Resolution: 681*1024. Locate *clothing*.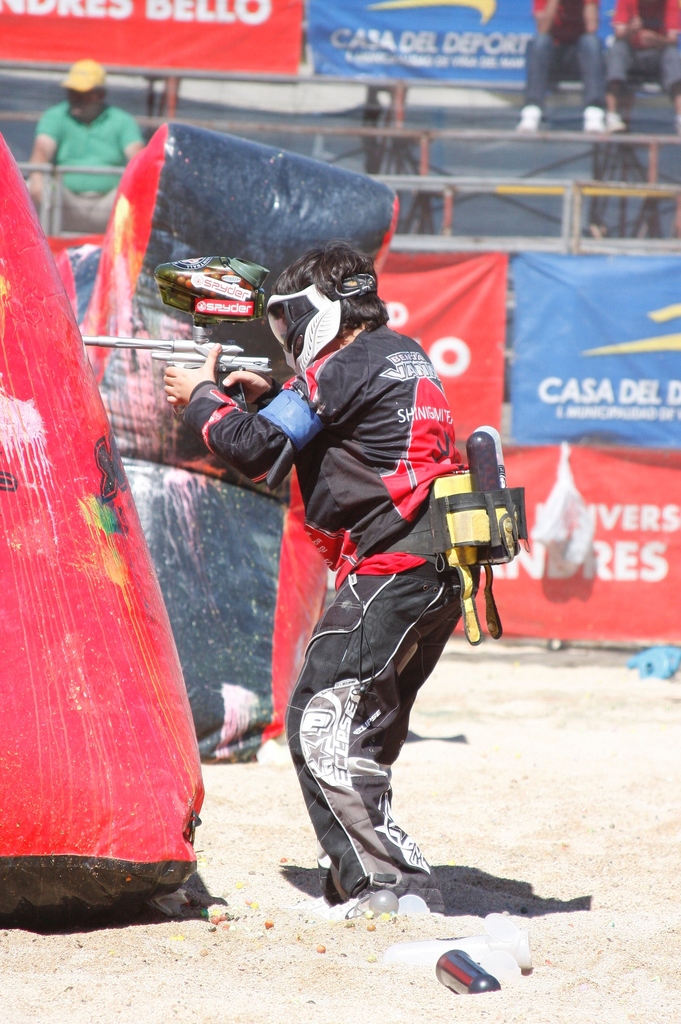
x1=604 y1=1 x2=680 y2=85.
